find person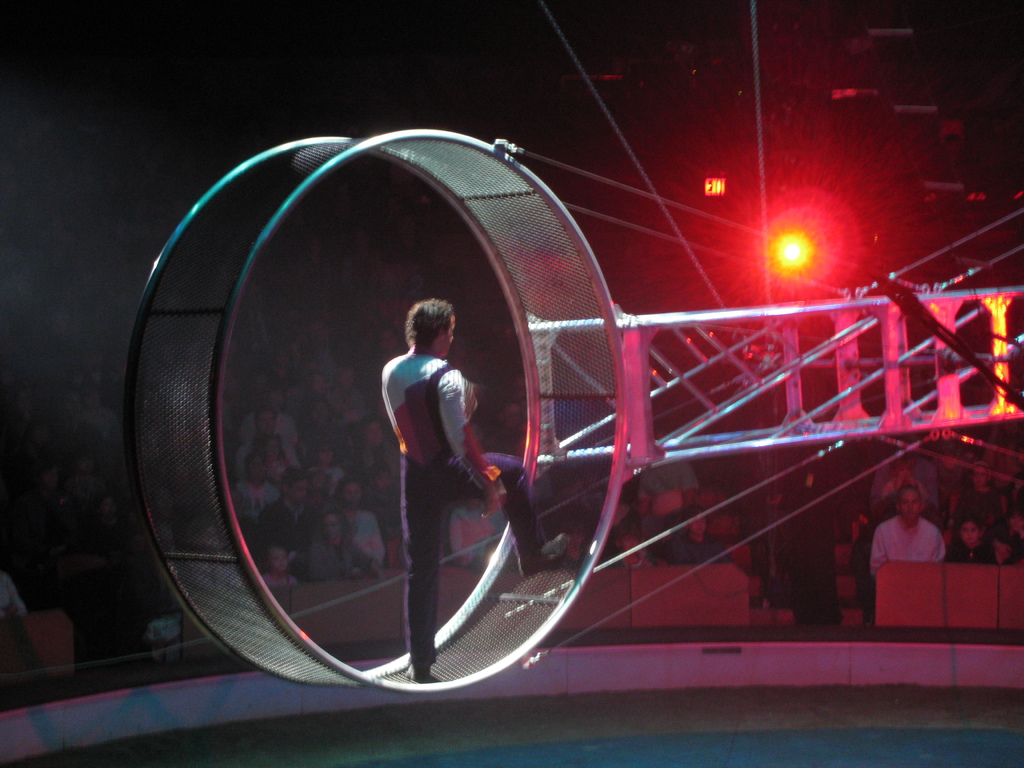
locate(612, 525, 653, 573)
